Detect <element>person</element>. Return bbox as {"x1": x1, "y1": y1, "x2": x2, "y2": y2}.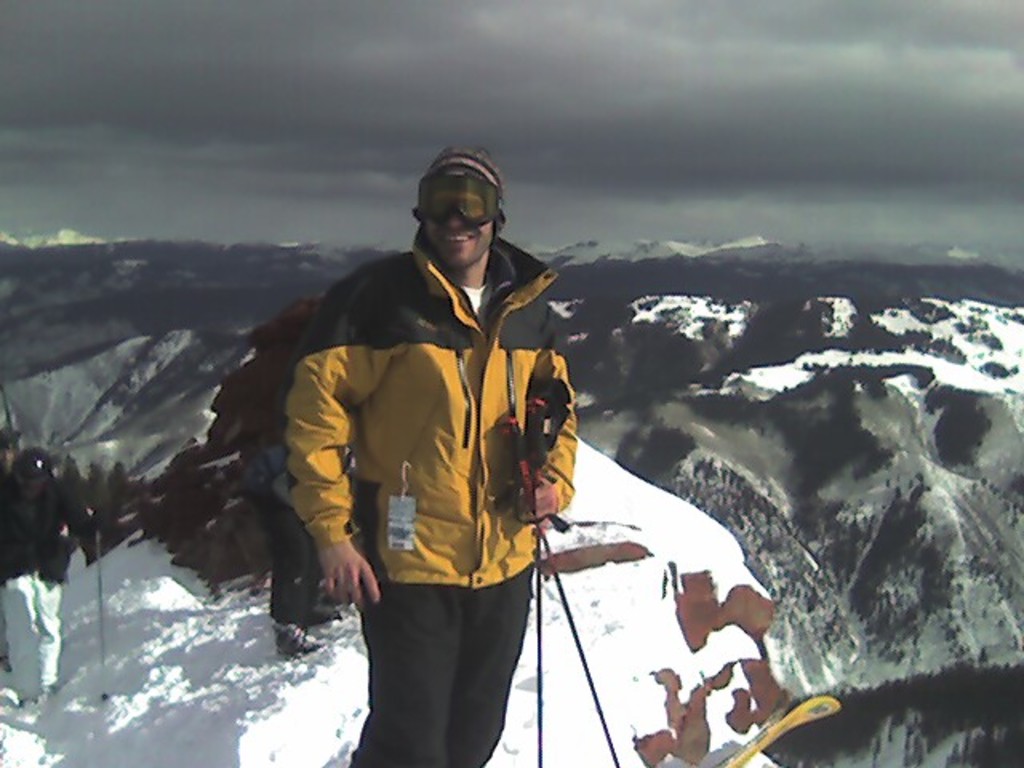
{"x1": 270, "y1": 128, "x2": 619, "y2": 741}.
